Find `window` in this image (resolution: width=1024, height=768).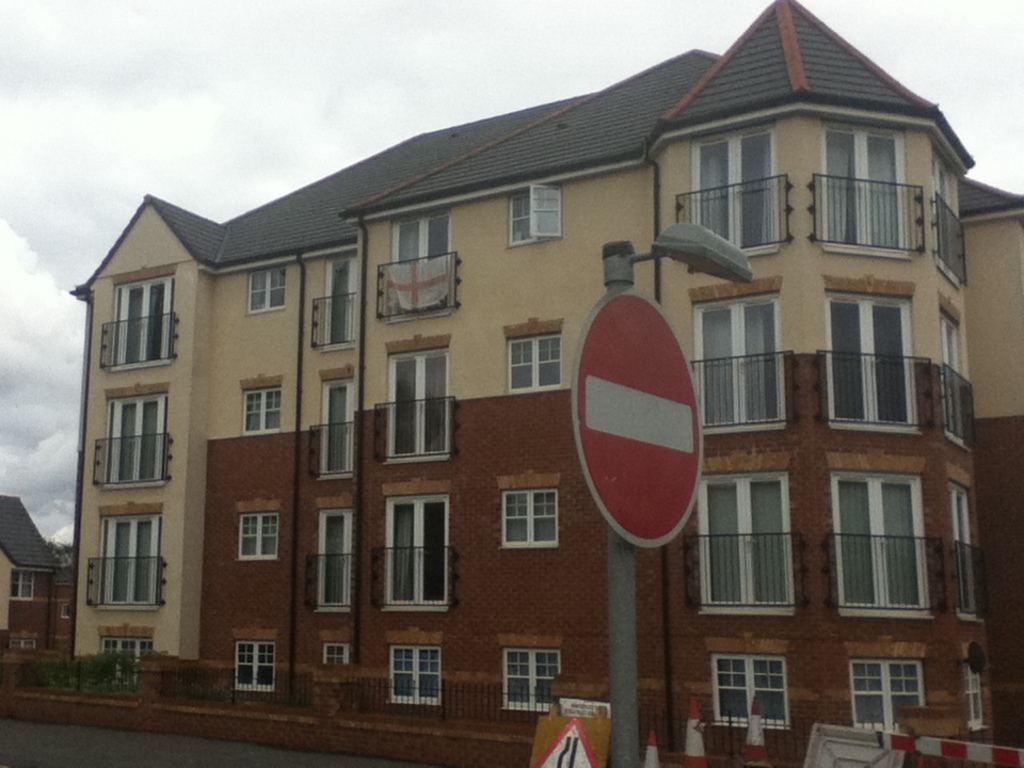
946:477:989:626.
